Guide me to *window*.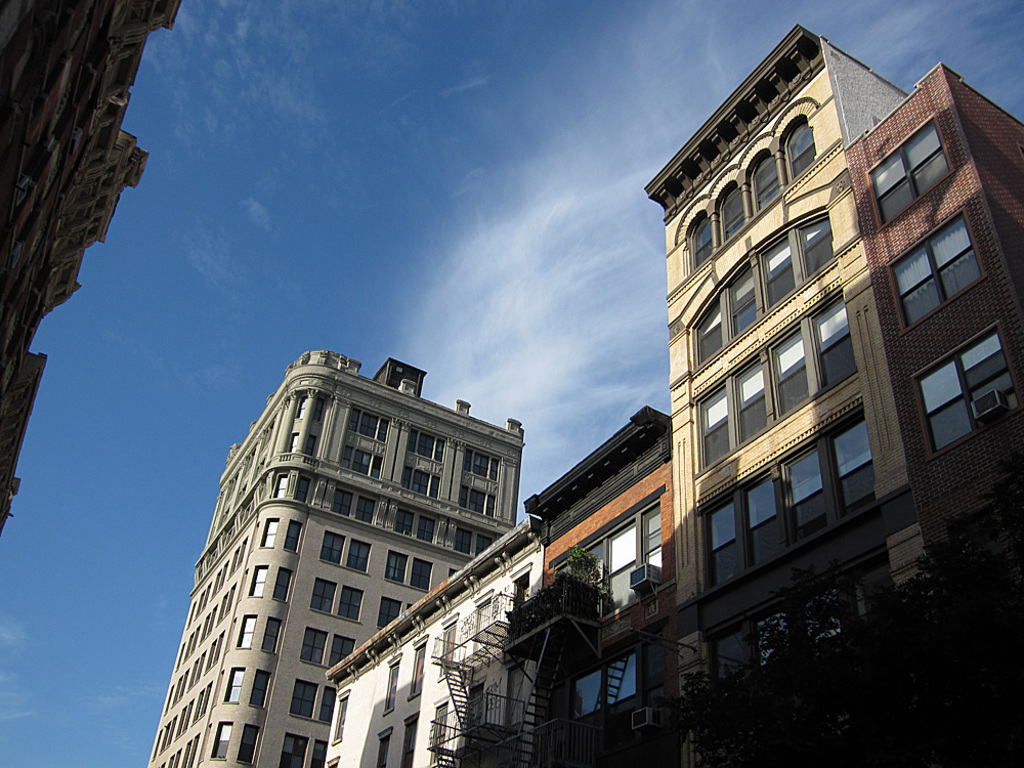
Guidance: Rect(317, 529, 346, 564).
